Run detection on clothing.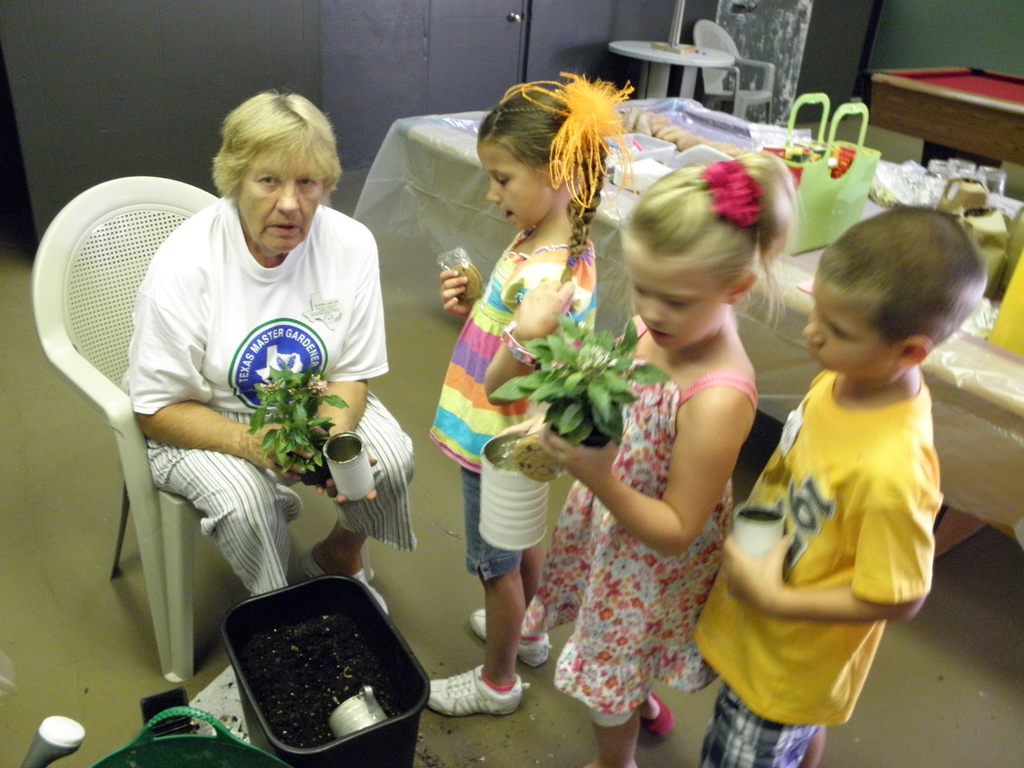
Result: select_region(539, 323, 718, 727).
